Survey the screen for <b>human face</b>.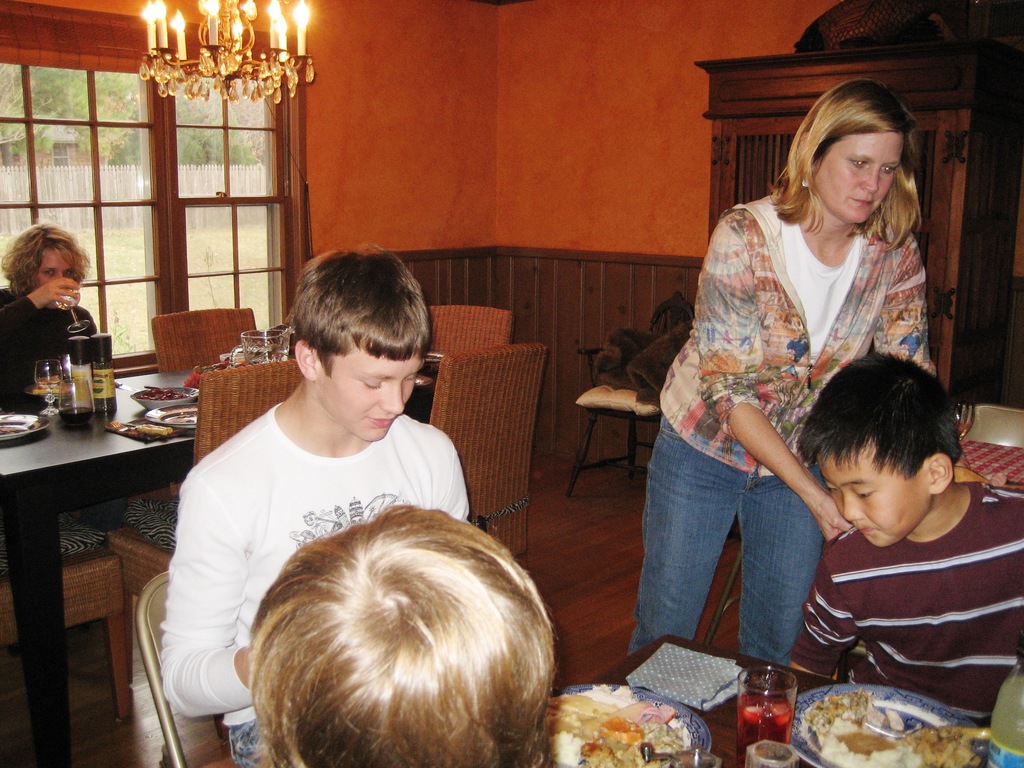
Survey found: bbox=[36, 254, 75, 283].
